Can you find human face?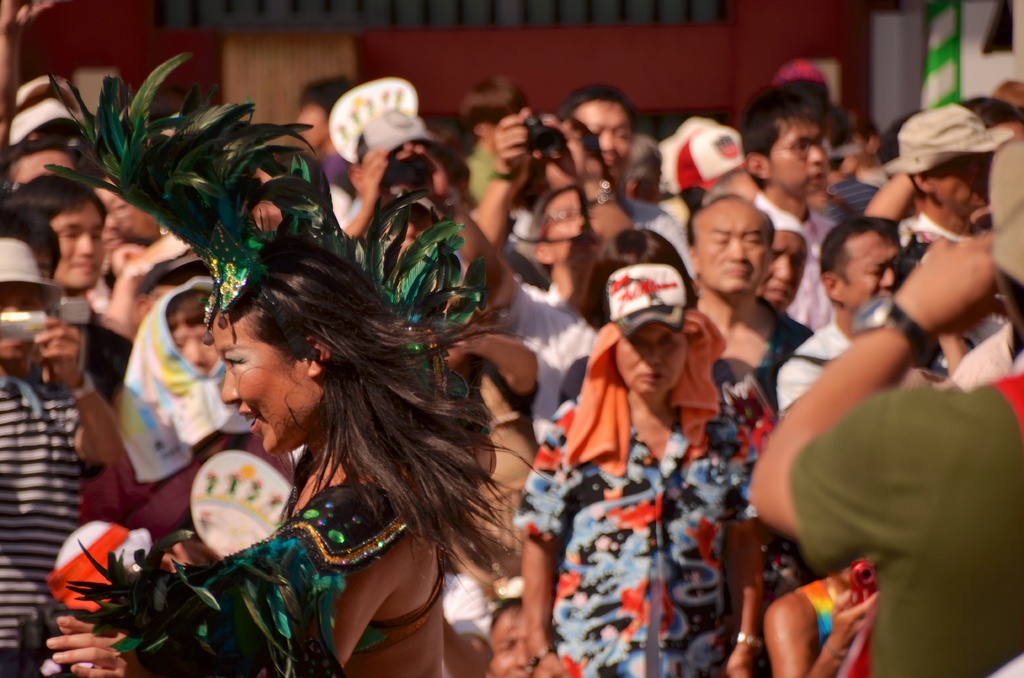
Yes, bounding box: box(52, 202, 99, 285).
